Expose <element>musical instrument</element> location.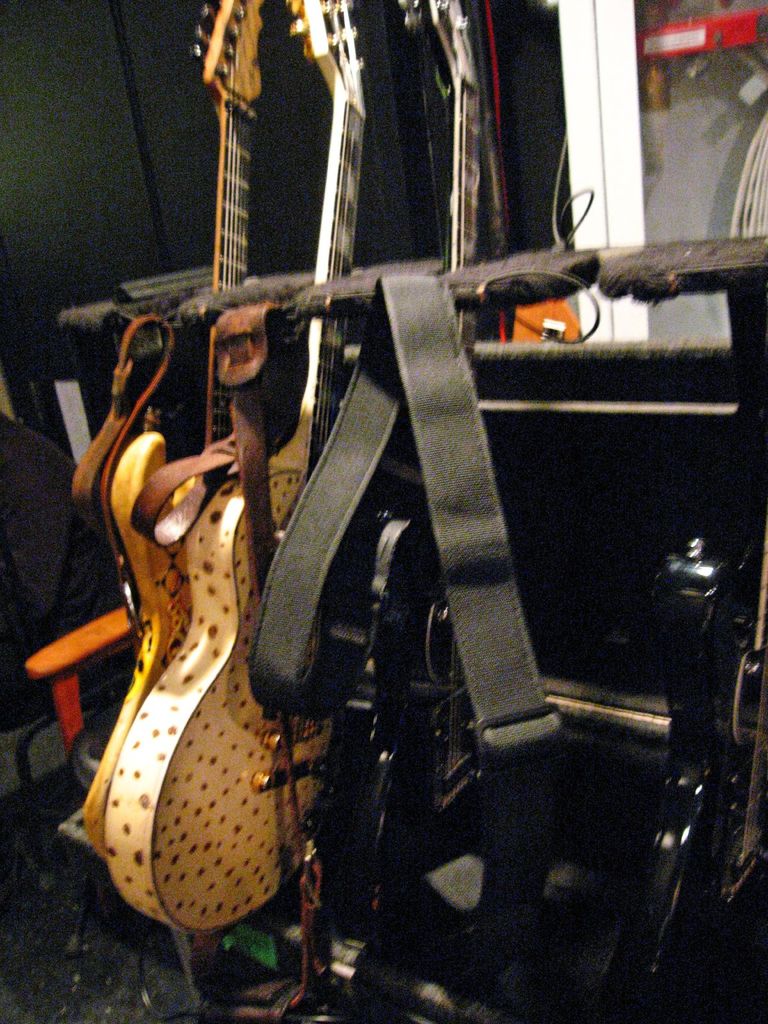
Exposed at <region>95, 0, 404, 940</region>.
